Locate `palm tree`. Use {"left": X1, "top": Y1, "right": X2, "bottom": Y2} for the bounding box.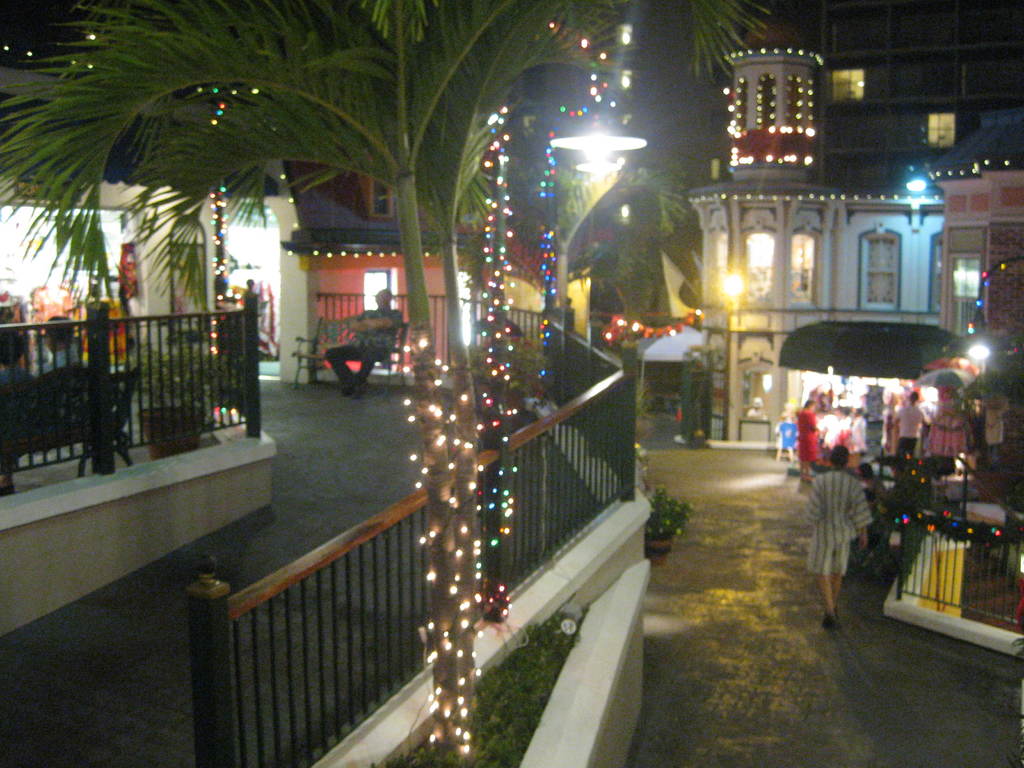
{"left": 536, "top": 175, "right": 719, "bottom": 415}.
